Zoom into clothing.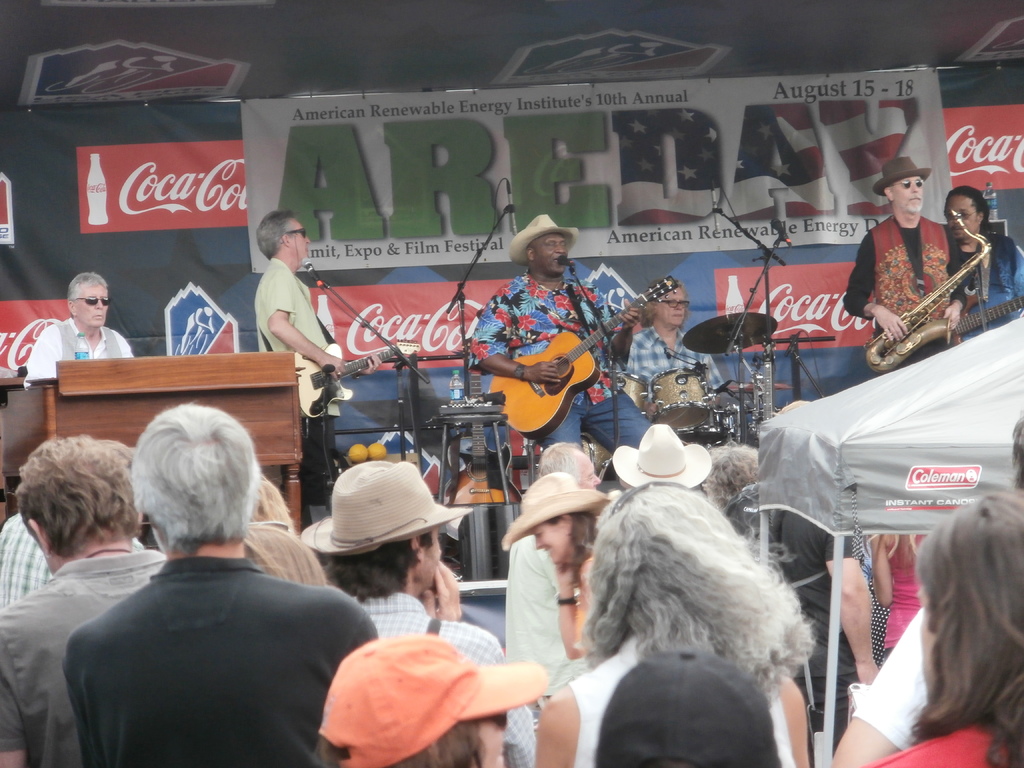
Zoom target: bbox=[253, 257, 346, 513].
